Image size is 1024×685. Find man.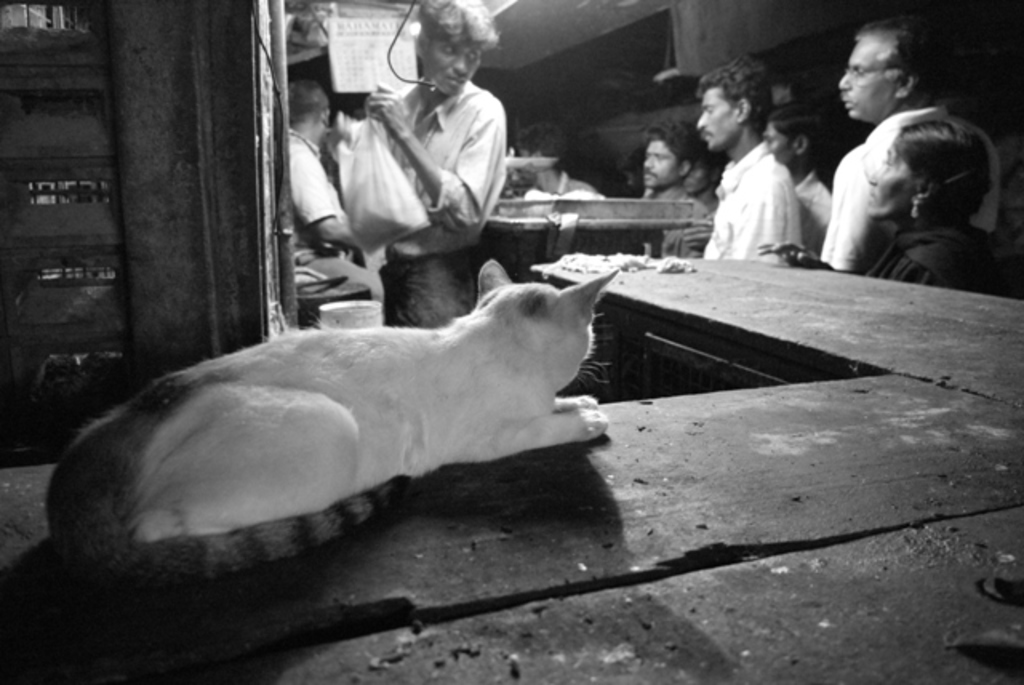
crop(736, 107, 835, 293).
